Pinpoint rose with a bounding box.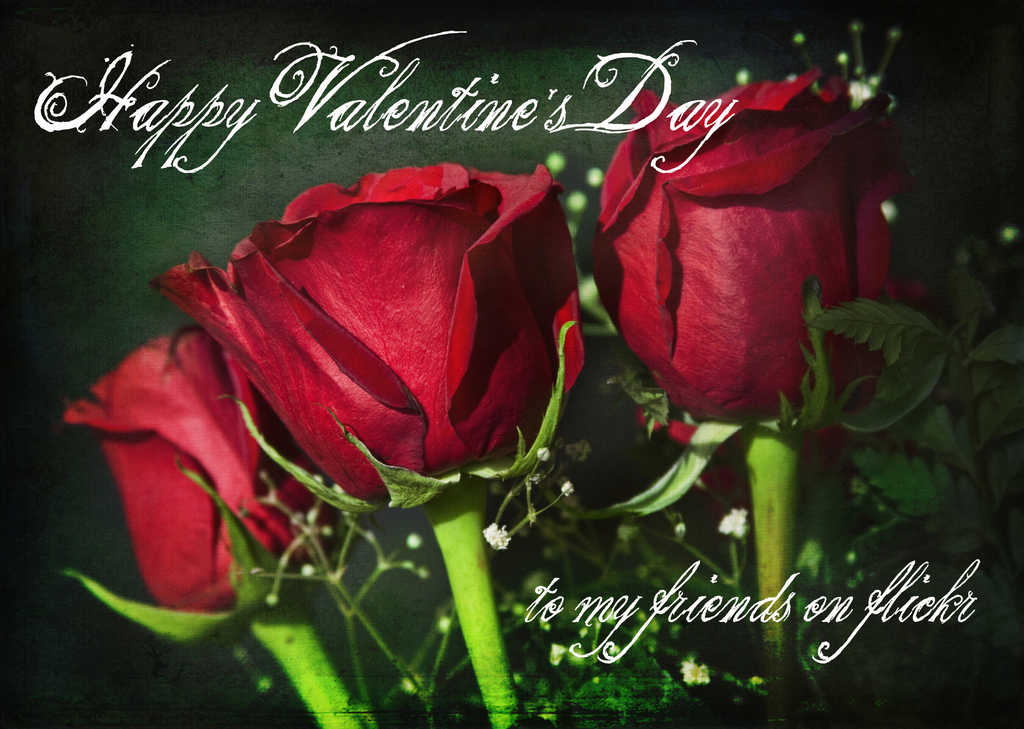
151, 160, 592, 501.
